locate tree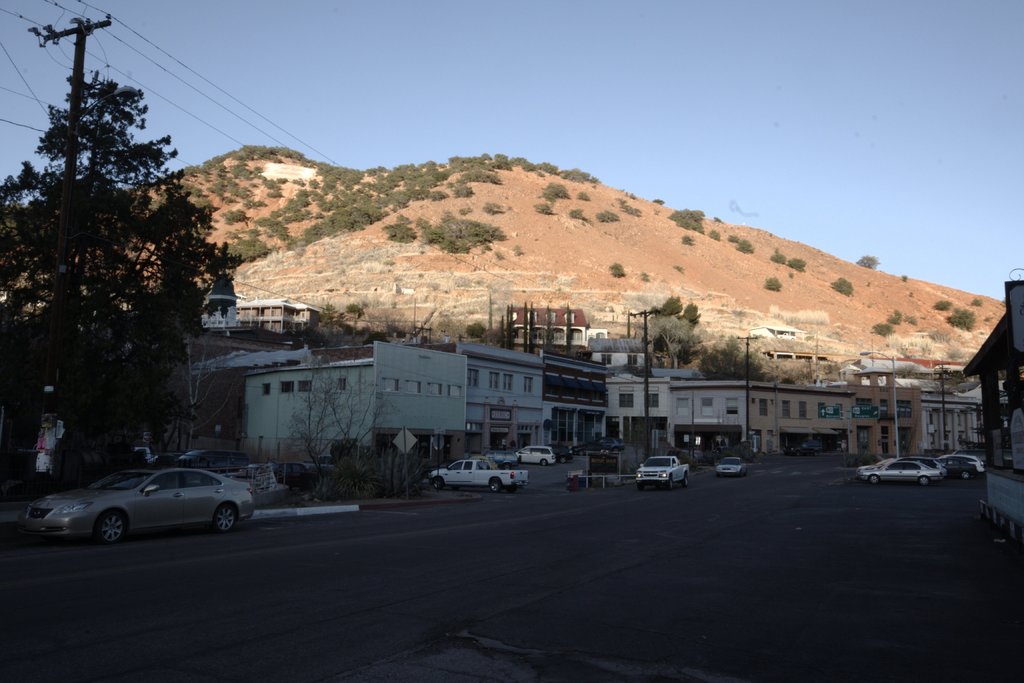
region(945, 307, 978, 332)
